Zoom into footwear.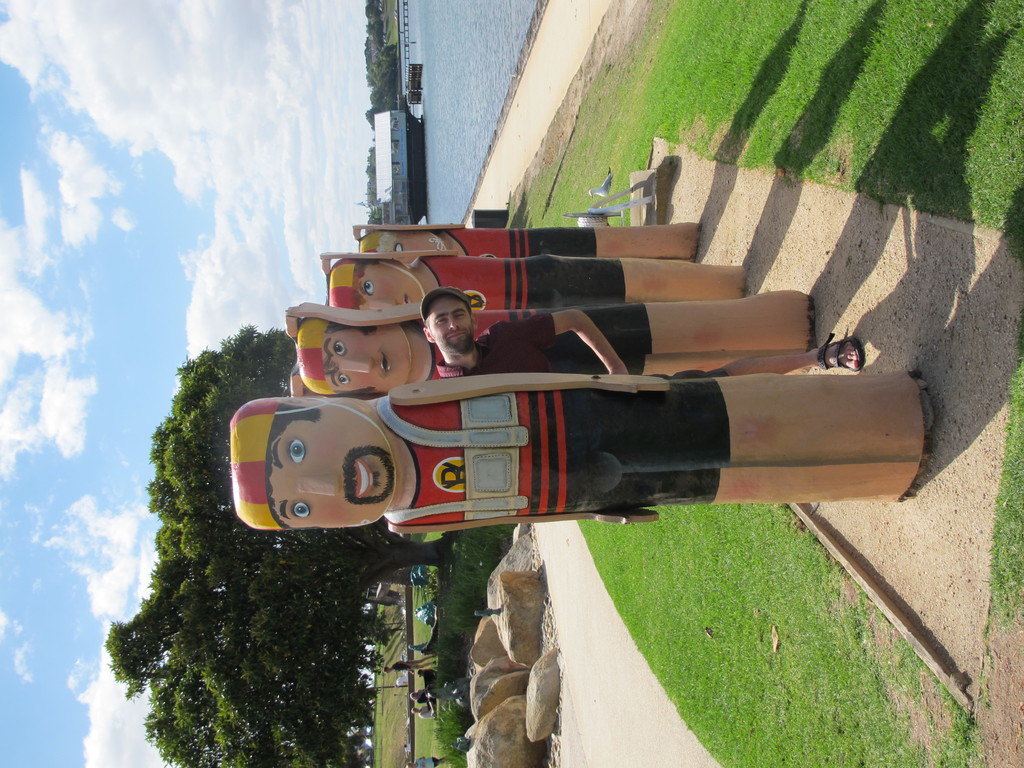
Zoom target: bbox(810, 331, 864, 374).
